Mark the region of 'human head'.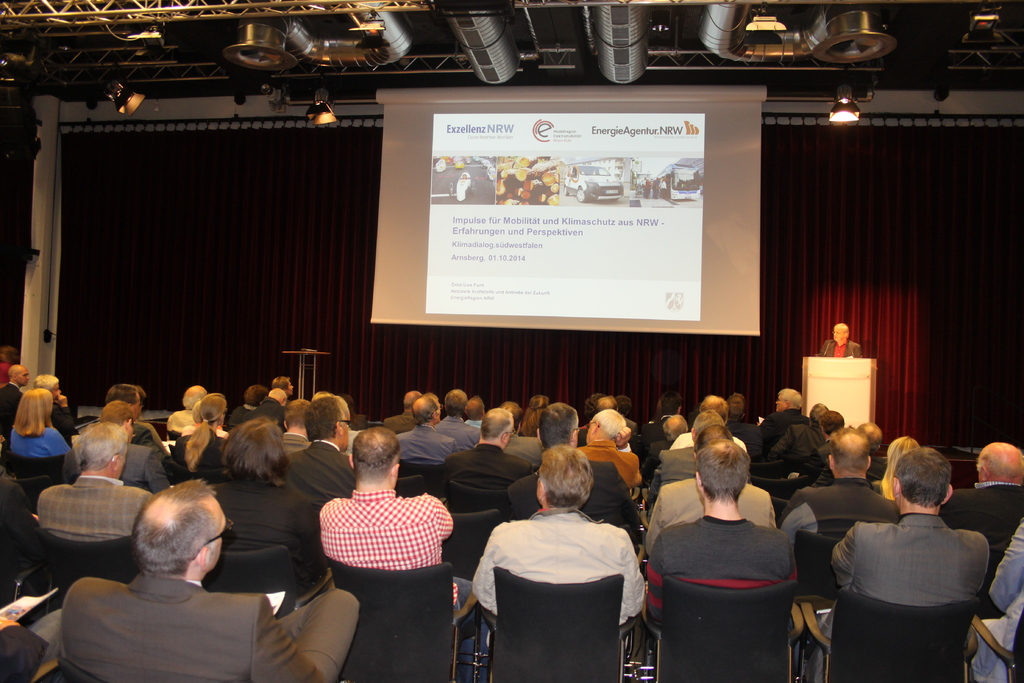
Region: 305 390 355 452.
